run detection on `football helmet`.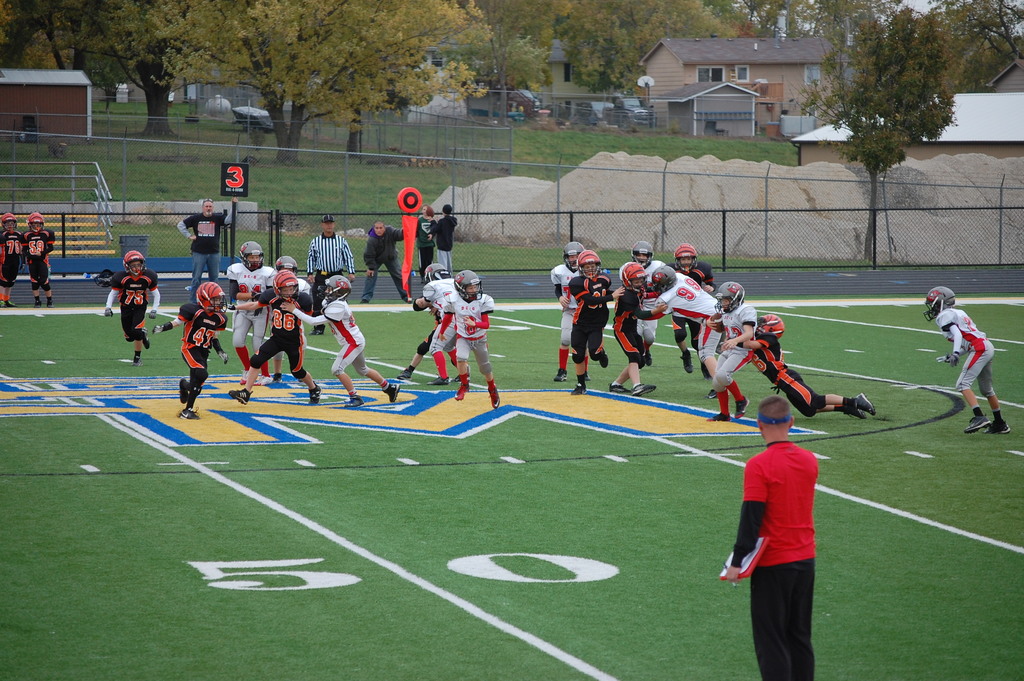
Result: x1=322, y1=274, x2=348, y2=306.
